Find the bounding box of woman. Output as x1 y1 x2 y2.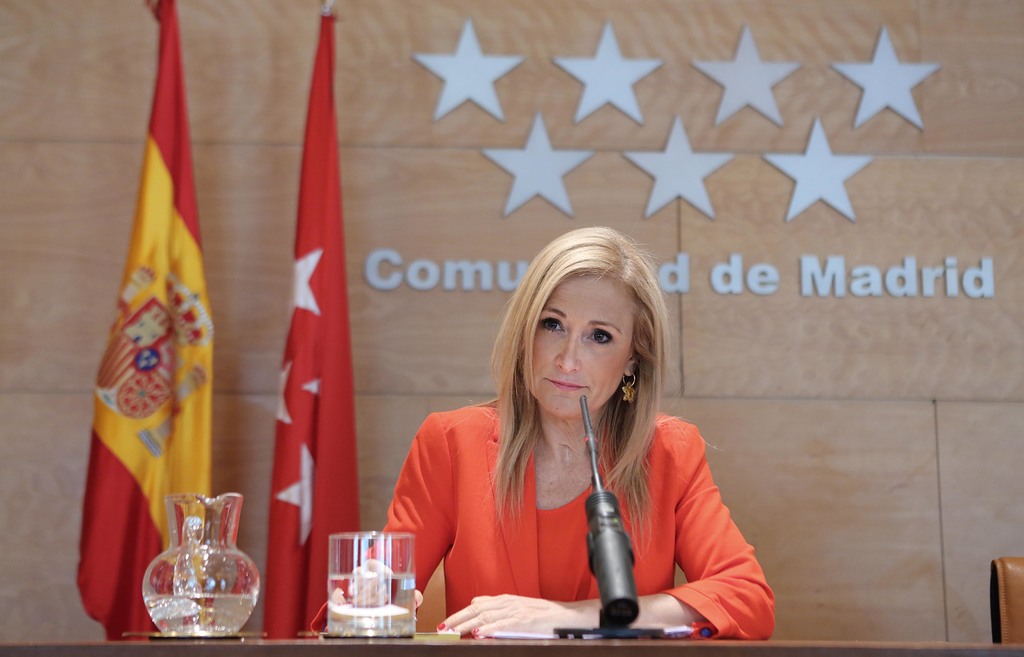
376 228 735 646.
